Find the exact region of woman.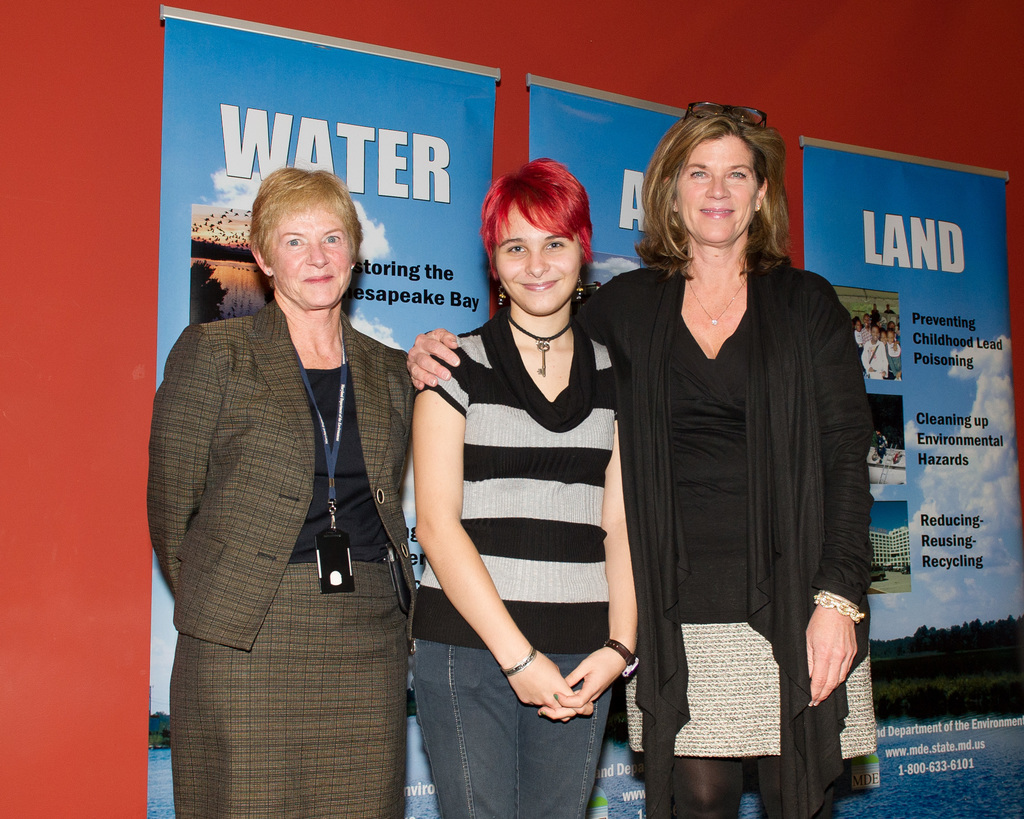
Exact region: left=148, top=168, right=414, bottom=818.
